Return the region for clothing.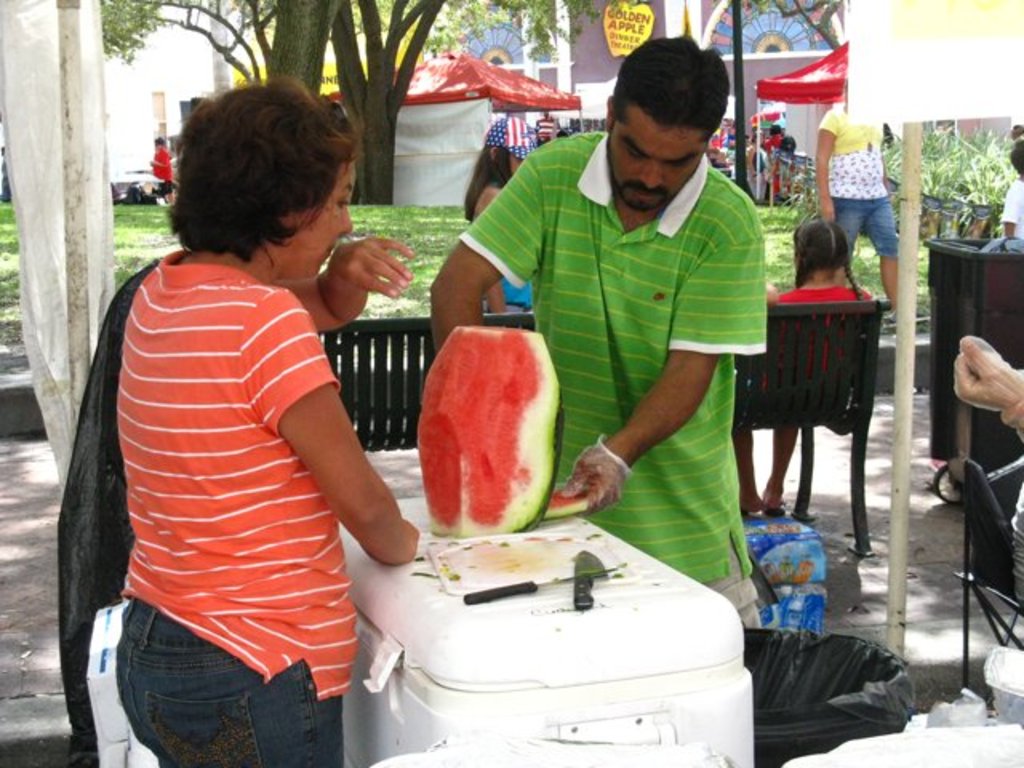
region(816, 106, 893, 270).
